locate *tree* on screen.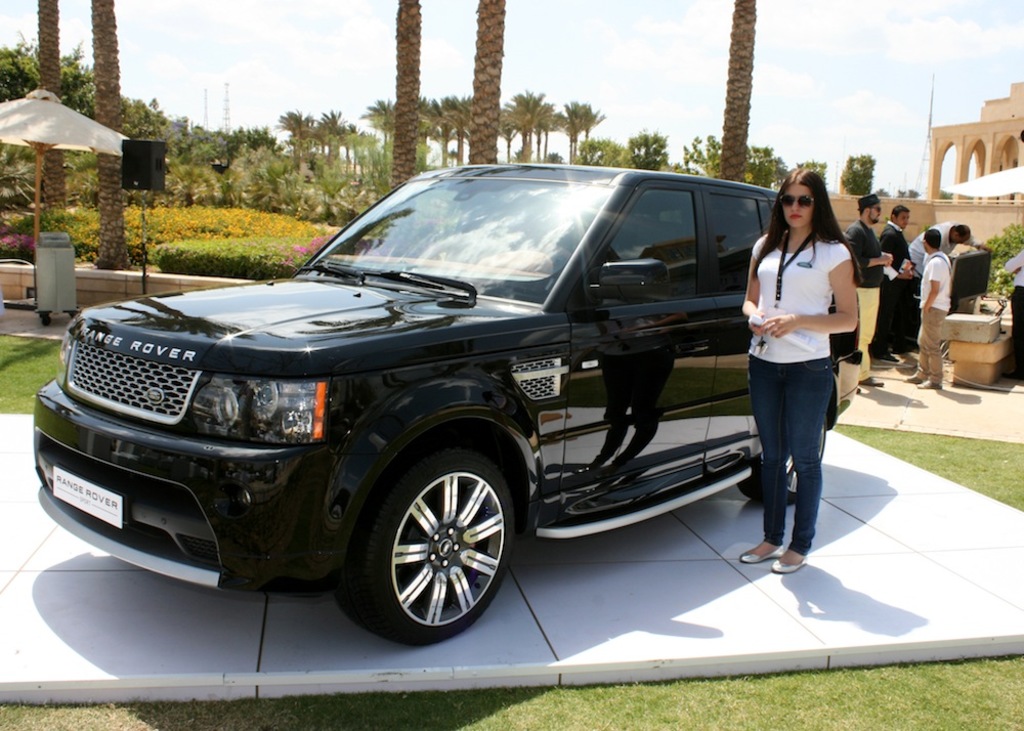
On screen at select_region(546, 92, 617, 163).
